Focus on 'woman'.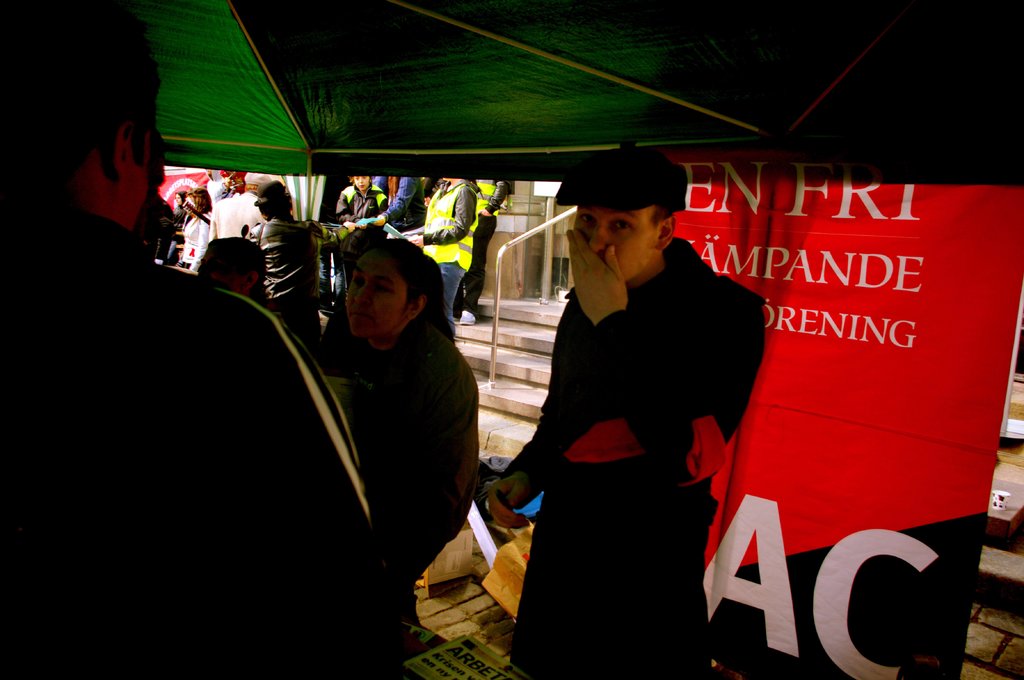
Focused at {"left": 306, "top": 210, "right": 508, "bottom": 637}.
